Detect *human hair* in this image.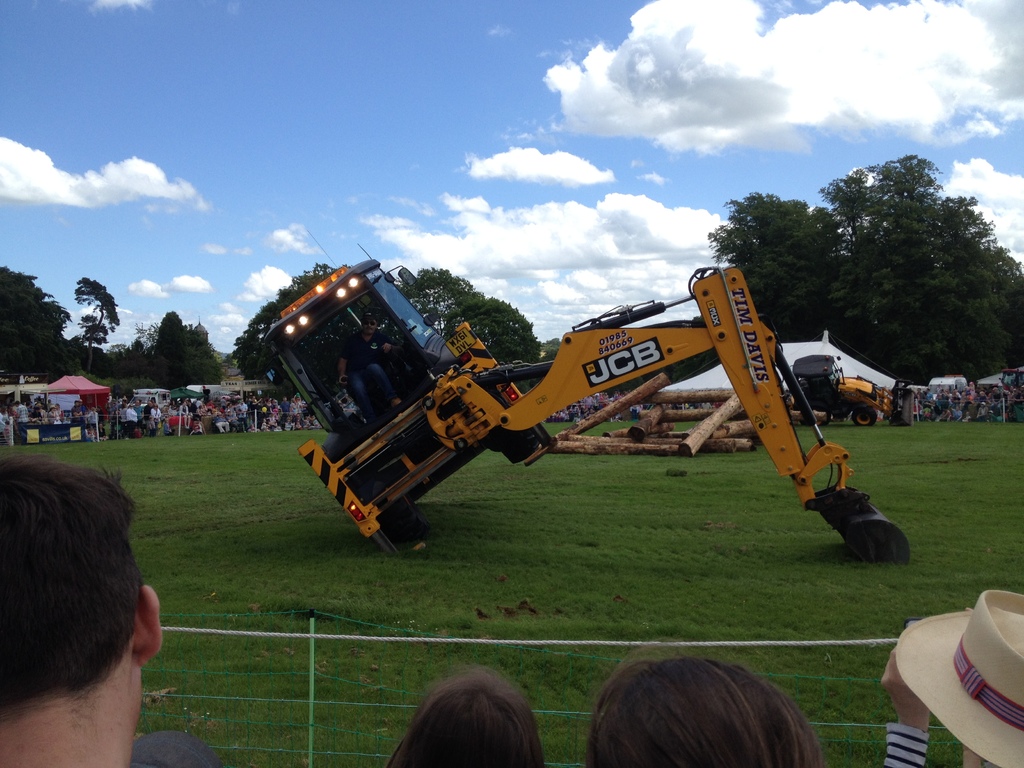
Detection: (left=559, top=662, right=827, bottom=767).
